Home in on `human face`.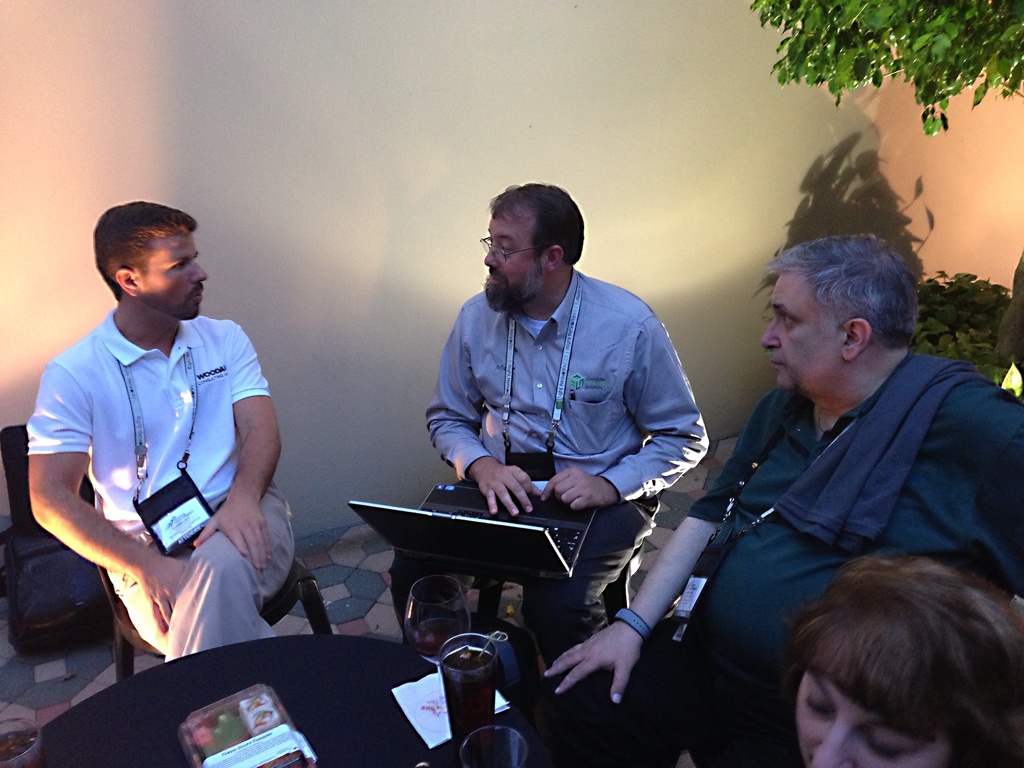
Homed in at left=478, top=201, right=547, bottom=314.
